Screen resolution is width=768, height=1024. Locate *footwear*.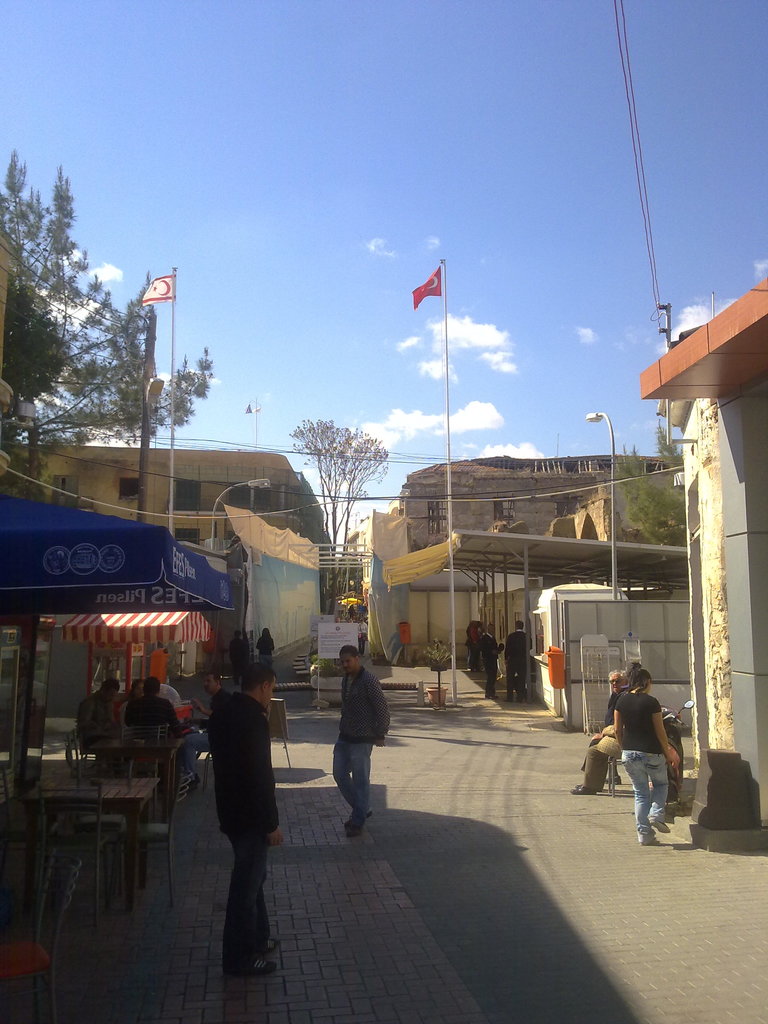
(570,783,597,799).
